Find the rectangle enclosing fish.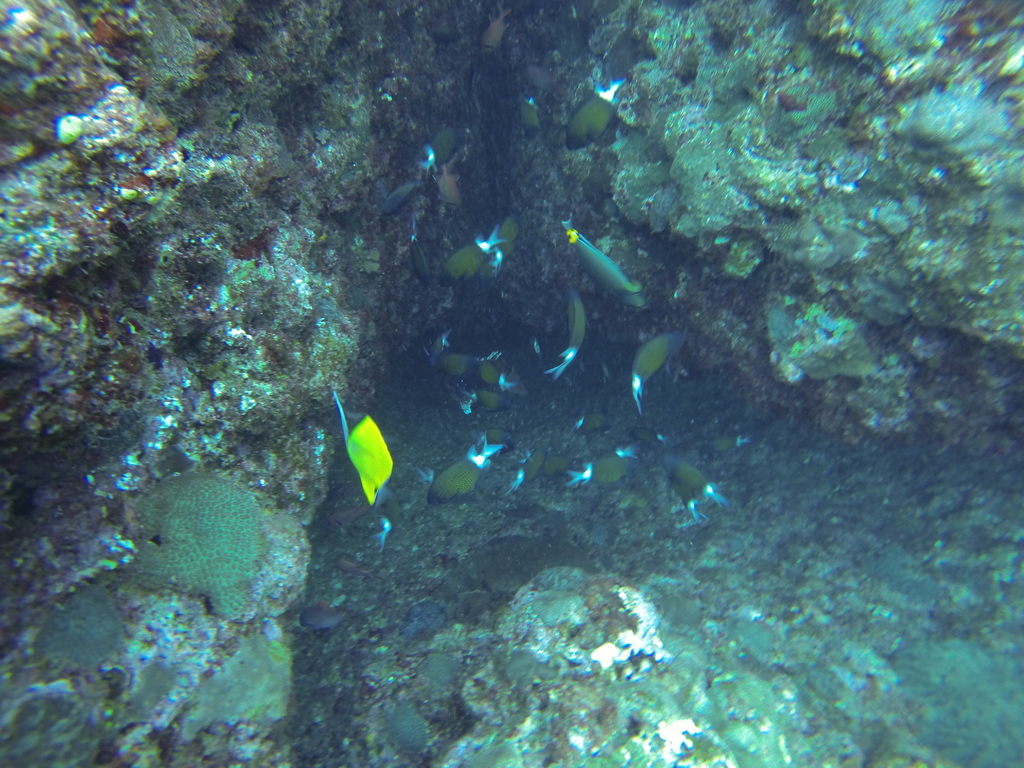
<bbox>567, 214, 646, 315</bbox>.
